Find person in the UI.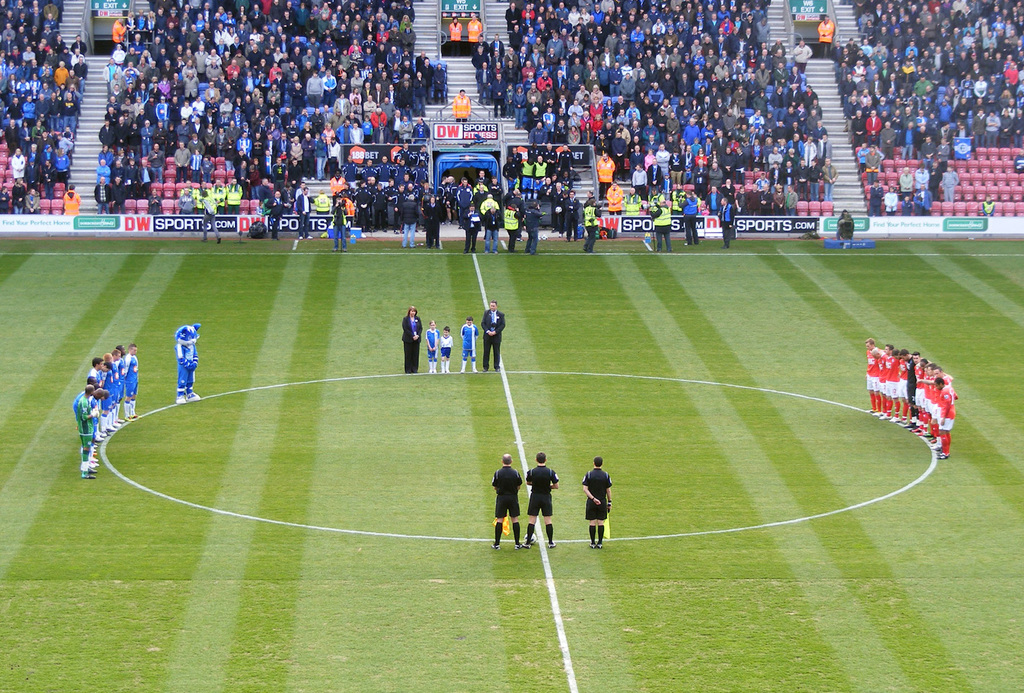
UI element at bbox(525, 451, 559, 549).
